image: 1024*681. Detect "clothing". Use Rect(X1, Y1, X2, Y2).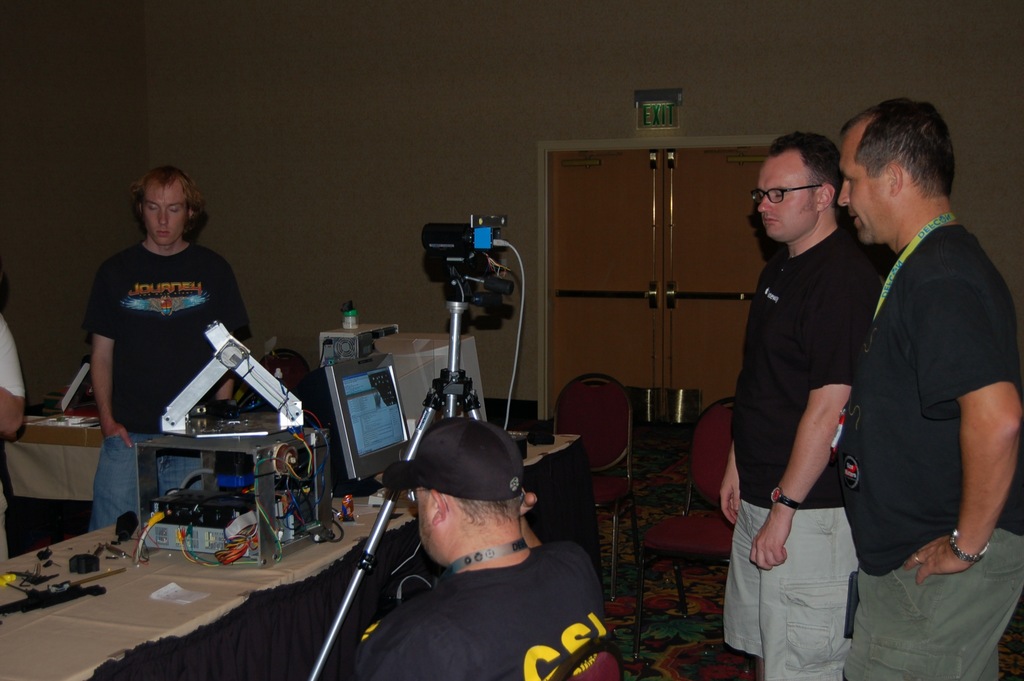
Rect(349, 536, 625, 680).
